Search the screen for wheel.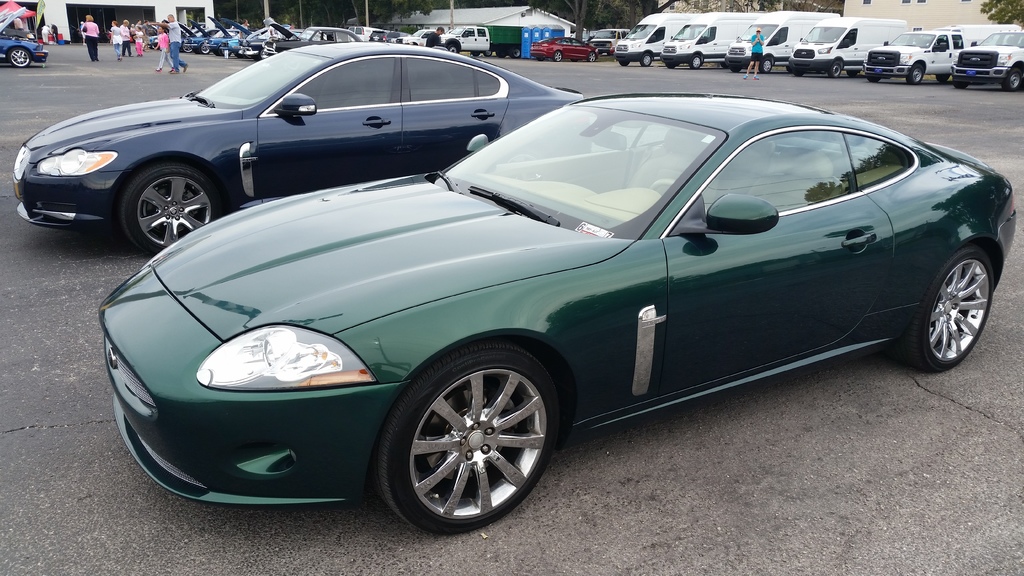
Found at rect(383, 337, 561, 524).
